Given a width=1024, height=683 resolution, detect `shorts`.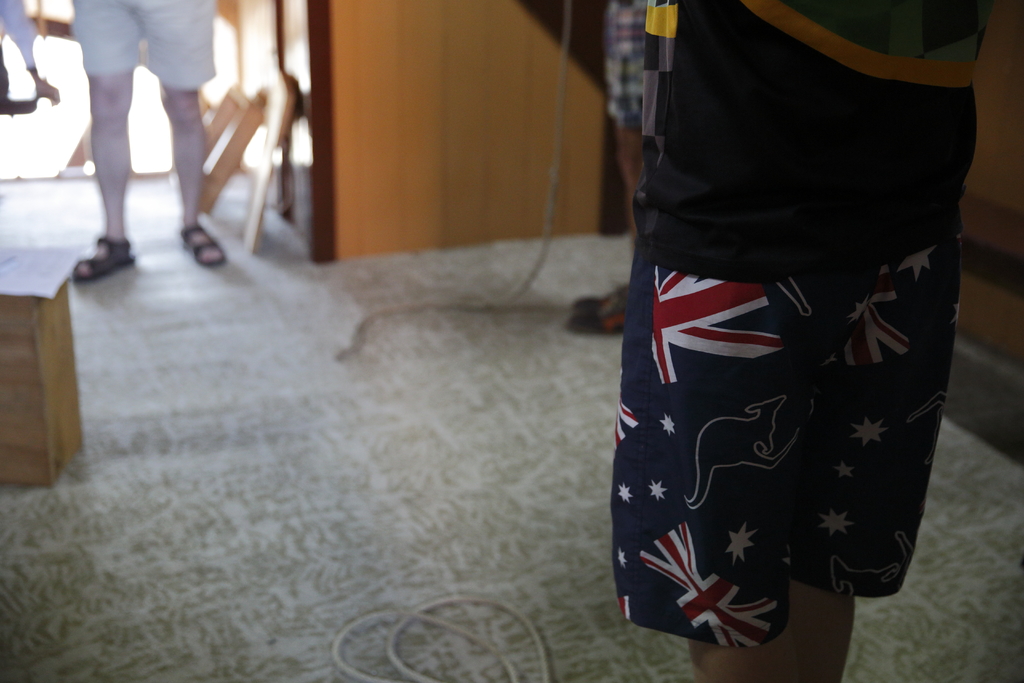
<box>72,0,216,94</box>.
